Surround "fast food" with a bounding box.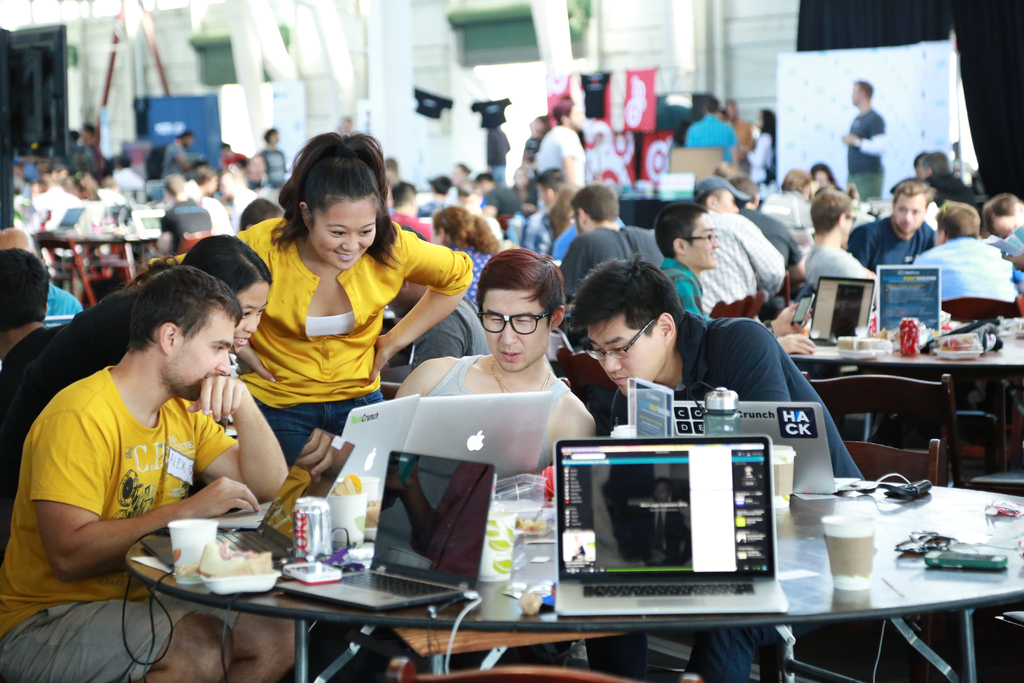
bbox(292, 491, 328, 555).
